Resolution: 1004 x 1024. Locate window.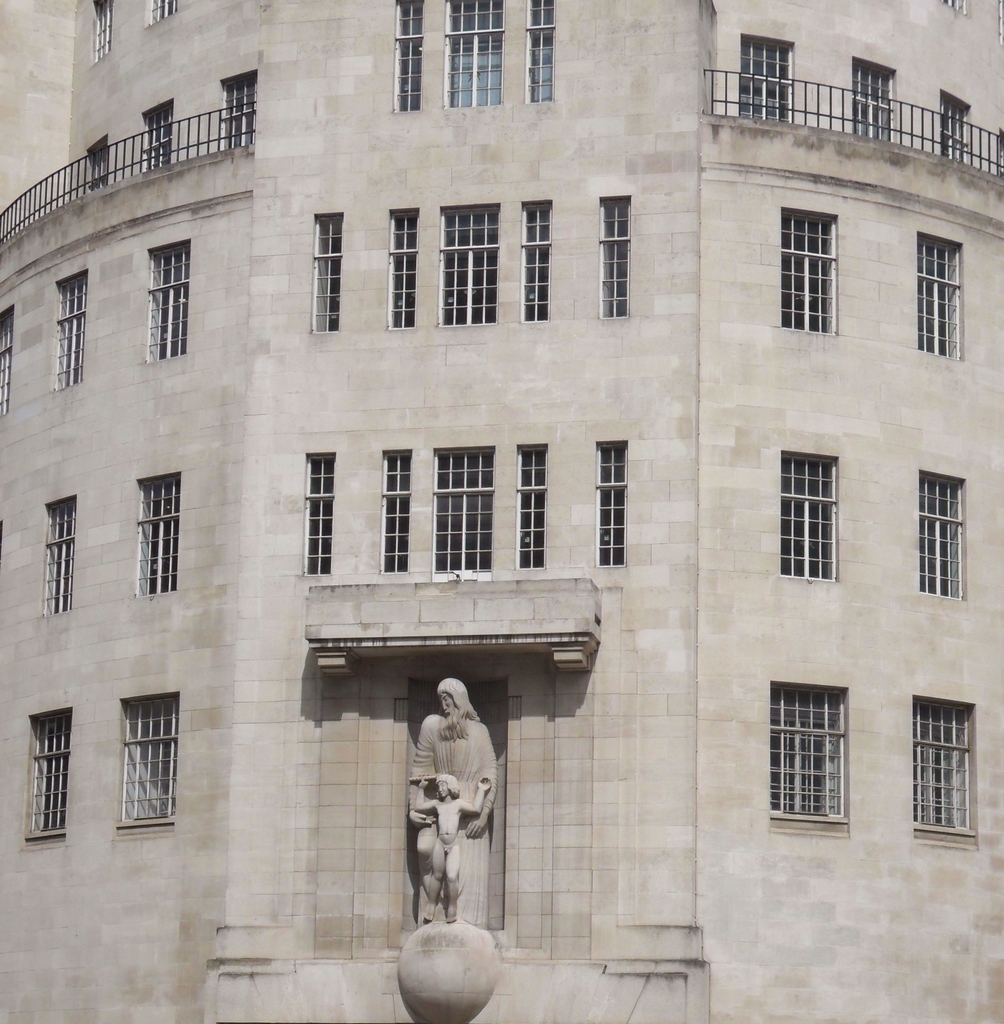
763/674/856/840.
